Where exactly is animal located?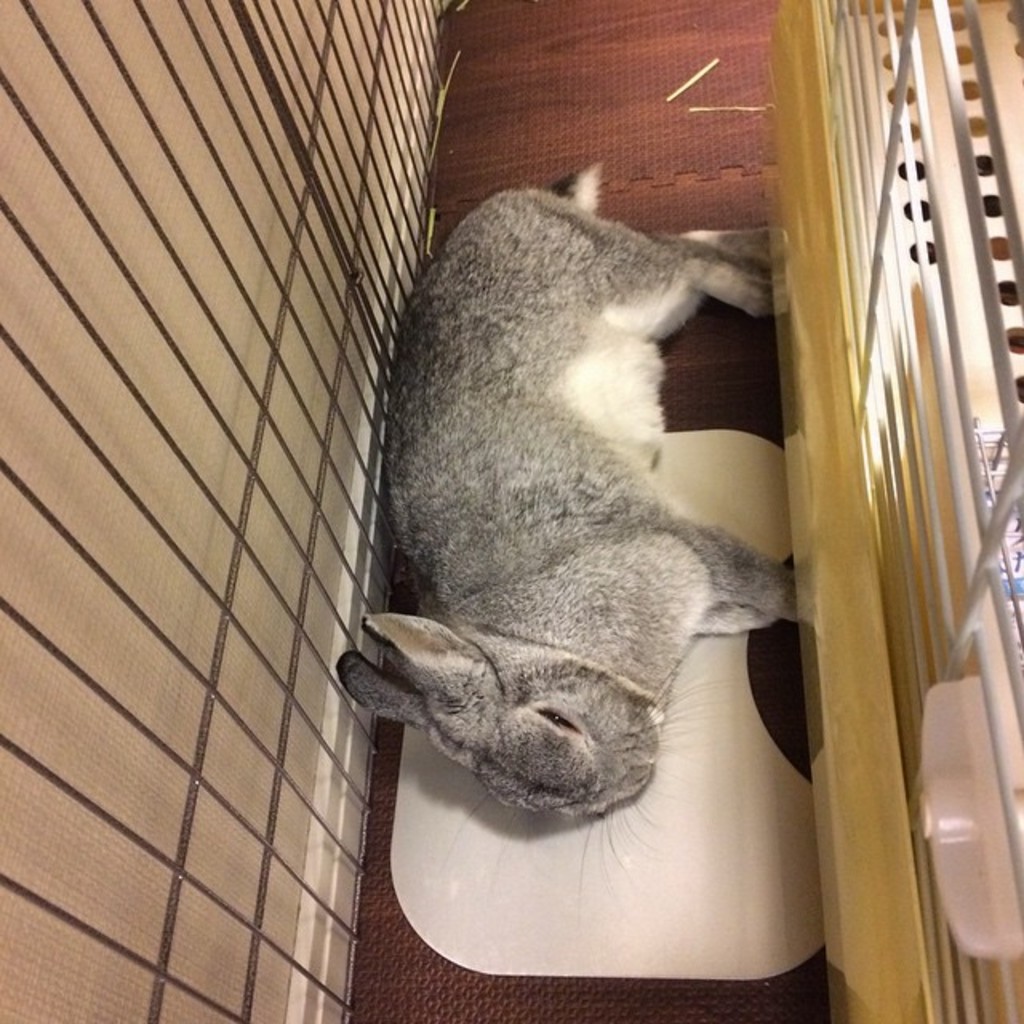
Its bounding box is select_region(328, 158, 803, 891).
